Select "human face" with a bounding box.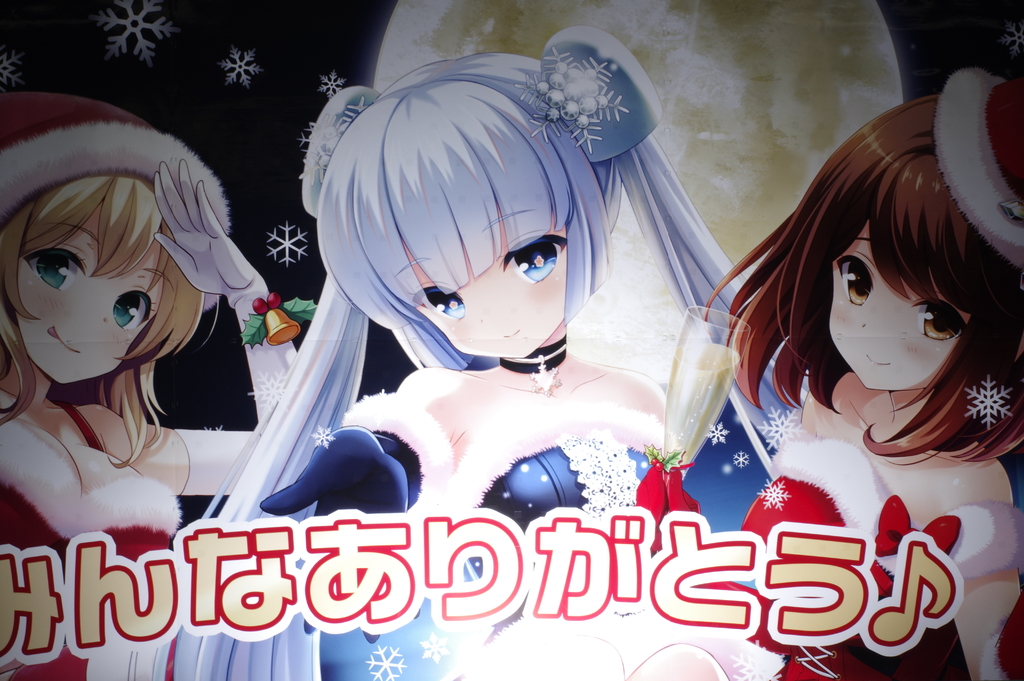
bbox=[12, 196, 169, 382].
